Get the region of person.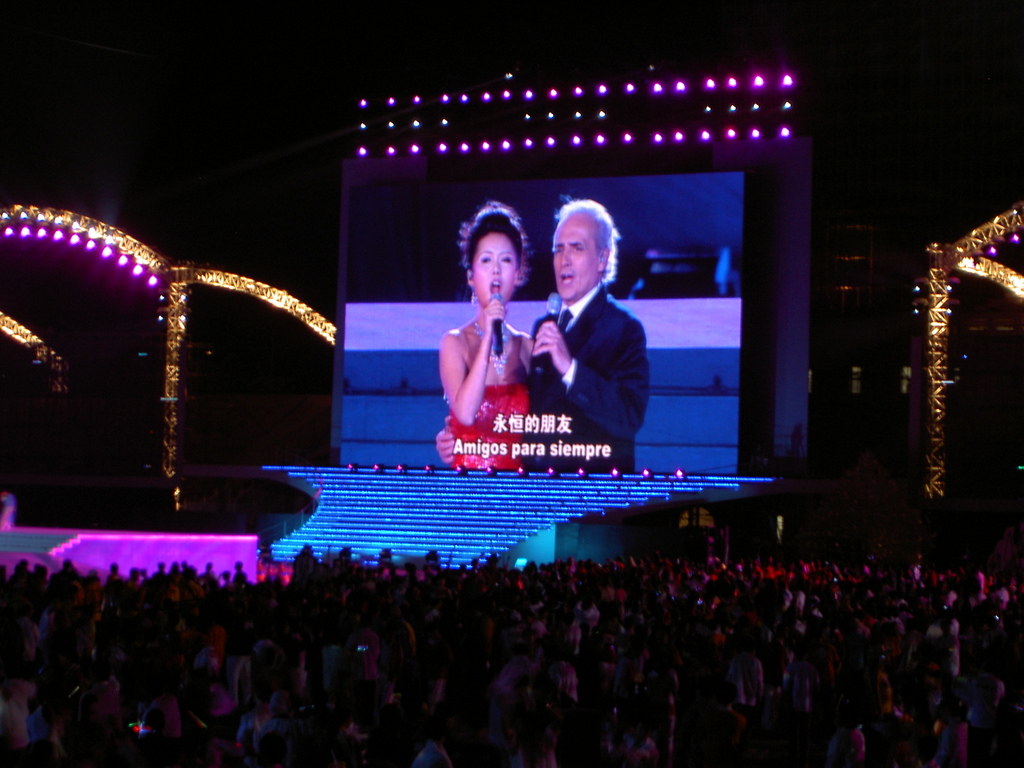
<box>437,201,536,471</box>.
